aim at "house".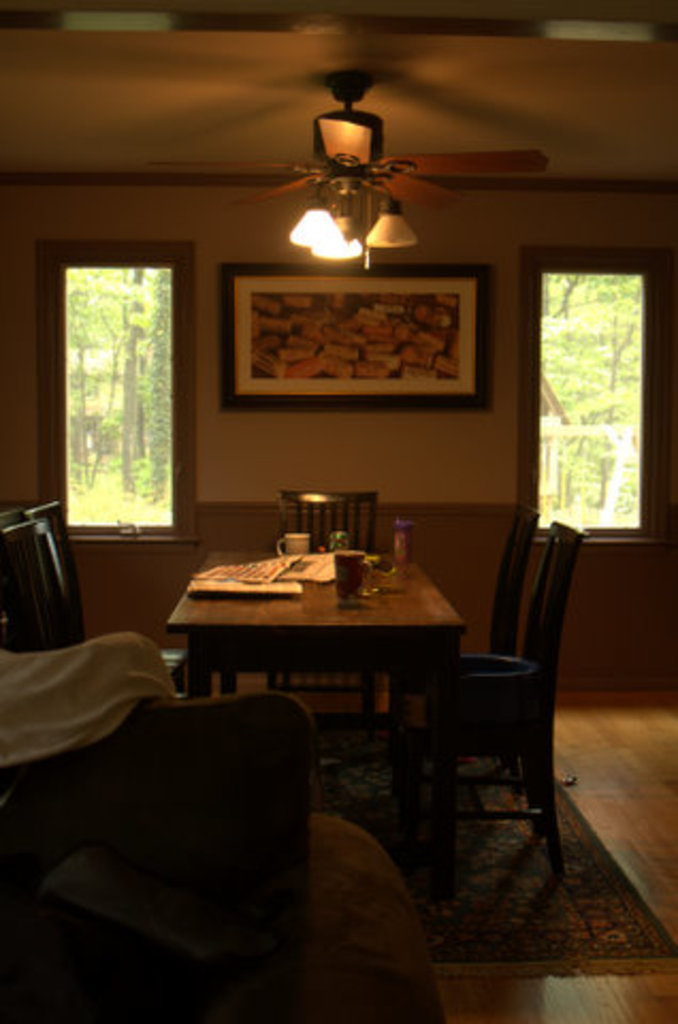
Aimed at select_region(0, 0, 676, 1022).
